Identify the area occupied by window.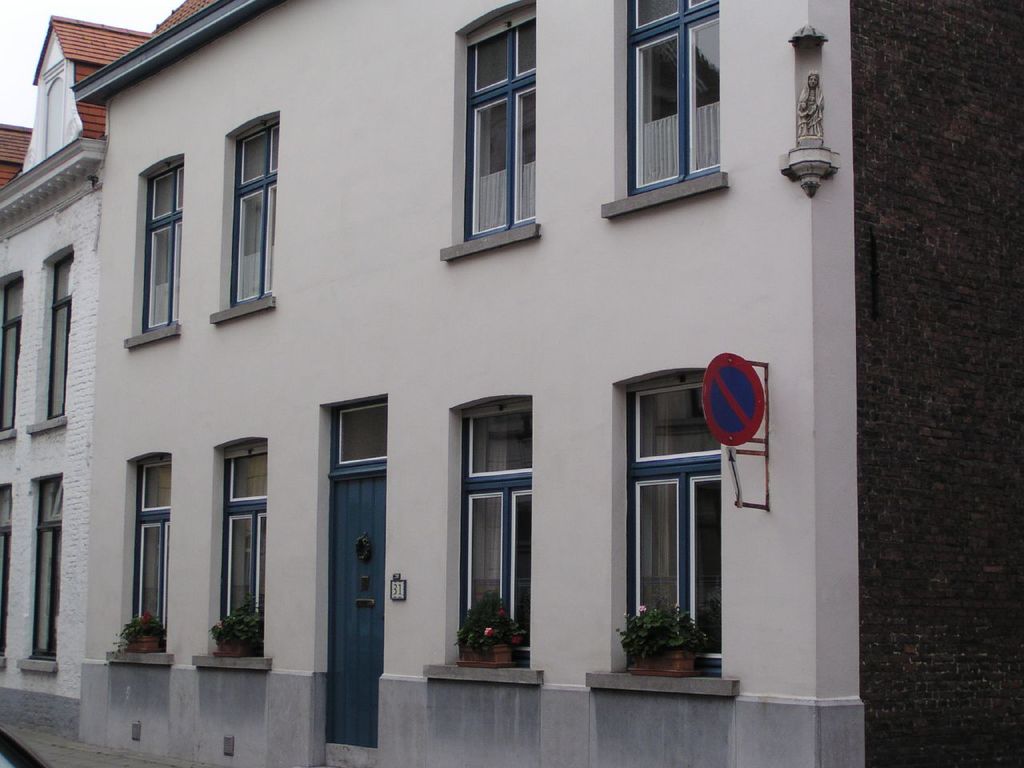
Area: locate(0, 282, 21, 431).
